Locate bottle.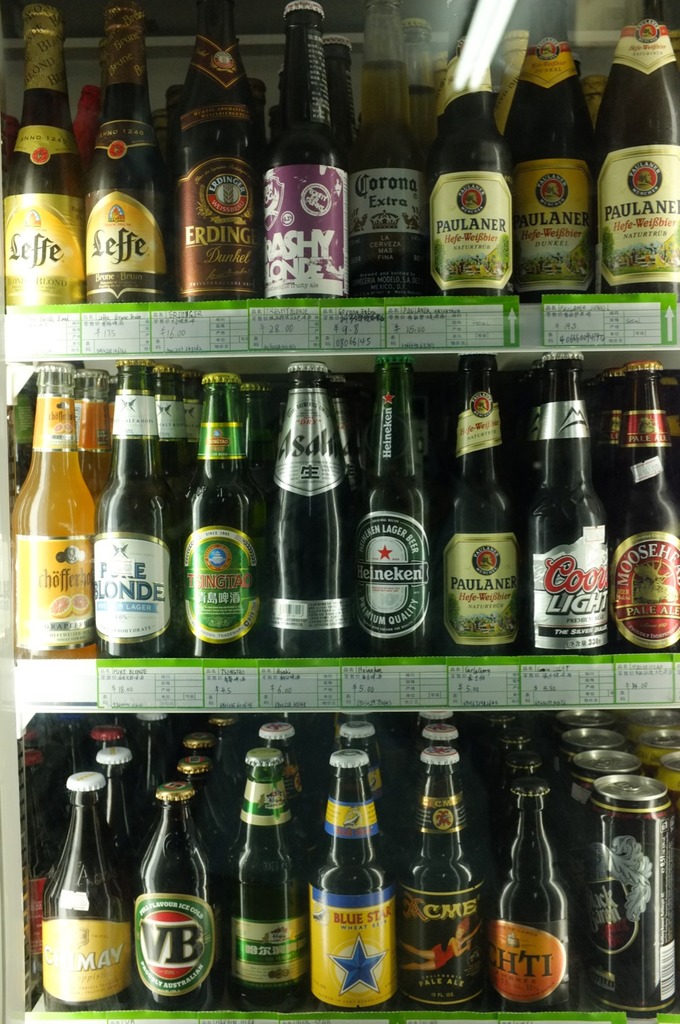
Bounding box: box(142, 782, 237, 1010).
